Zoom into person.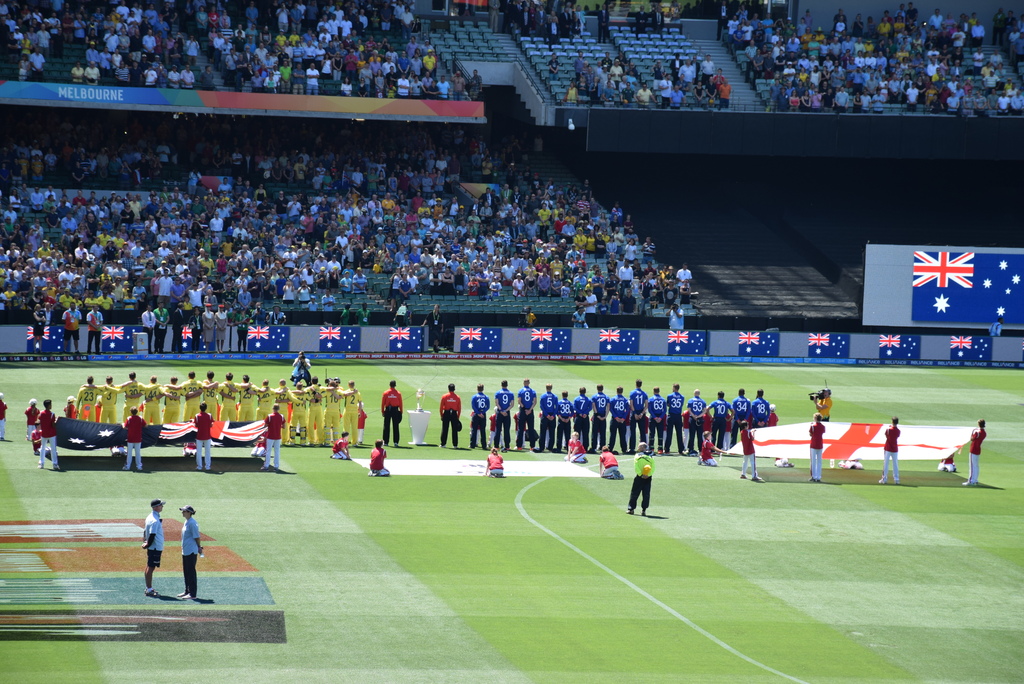
Zoom target: bbox=[367, 440, 391, 482].
